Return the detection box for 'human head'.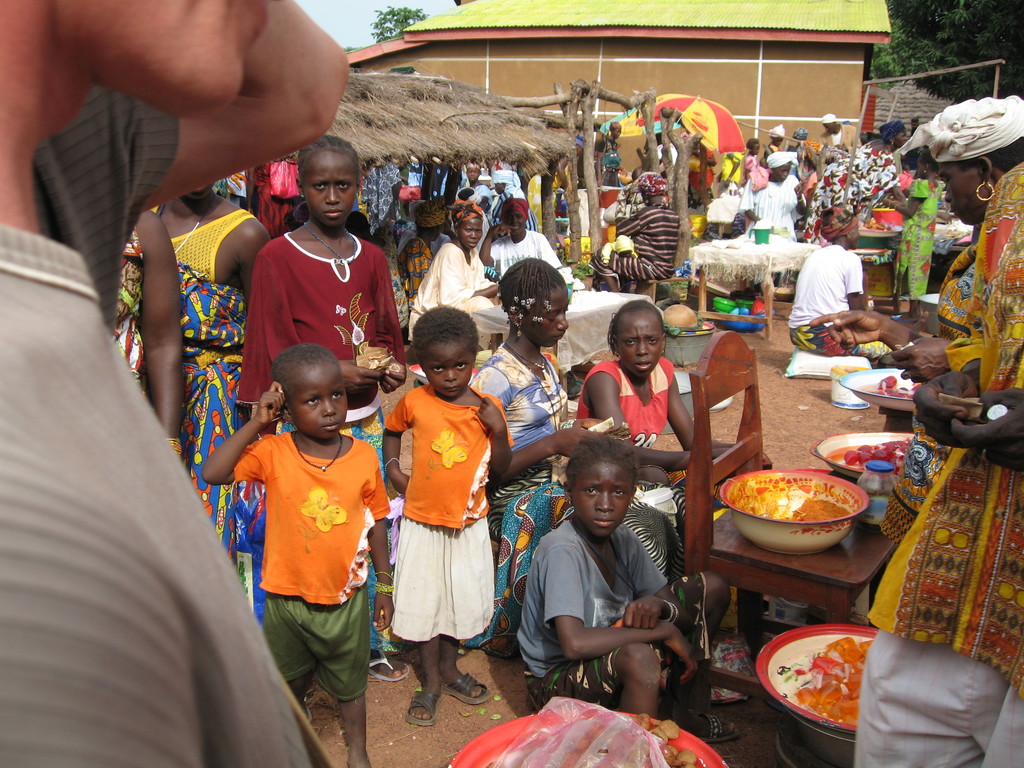
box=[916, 150, 938, 178].
